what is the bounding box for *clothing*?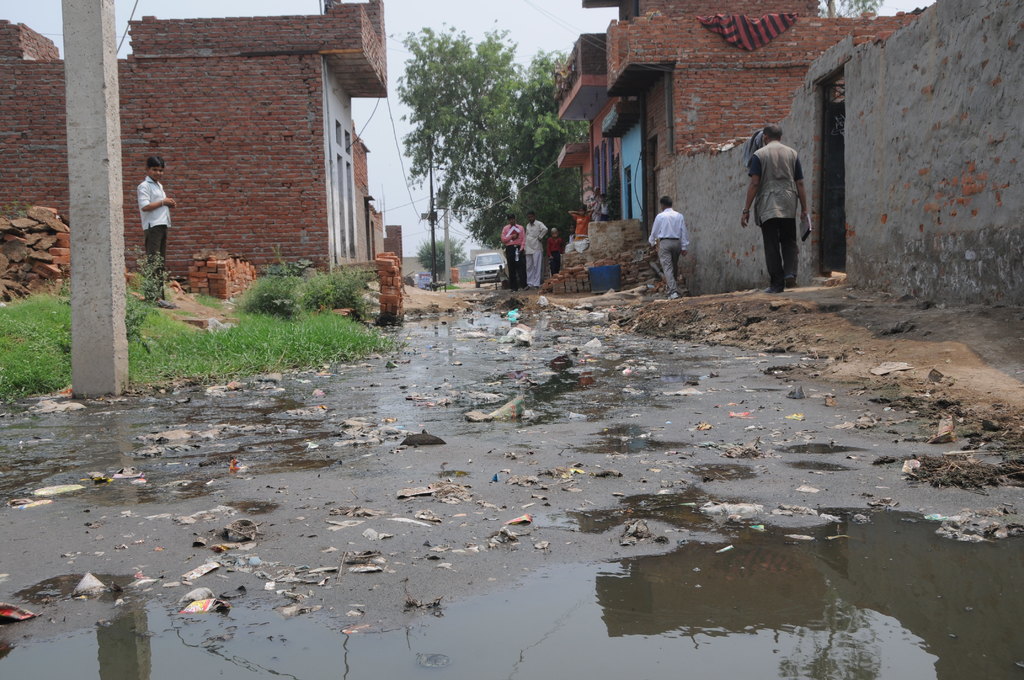
bbox(651, 206, 689, 292).
